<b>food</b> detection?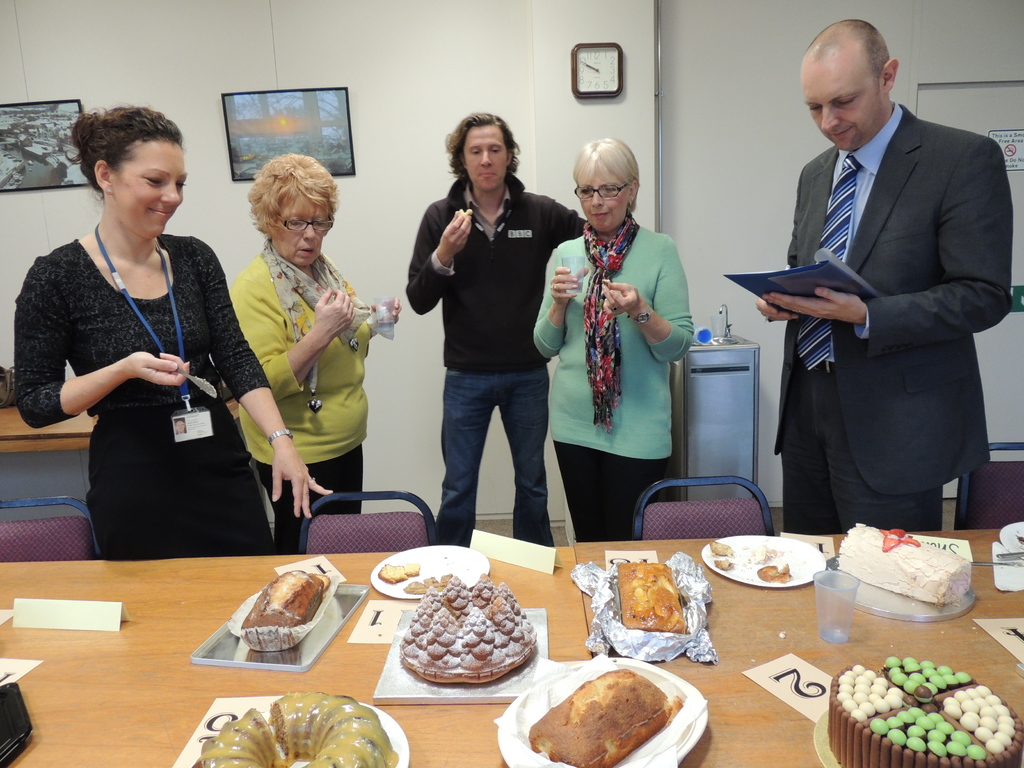
Rect(932, 740, 948, 758)
